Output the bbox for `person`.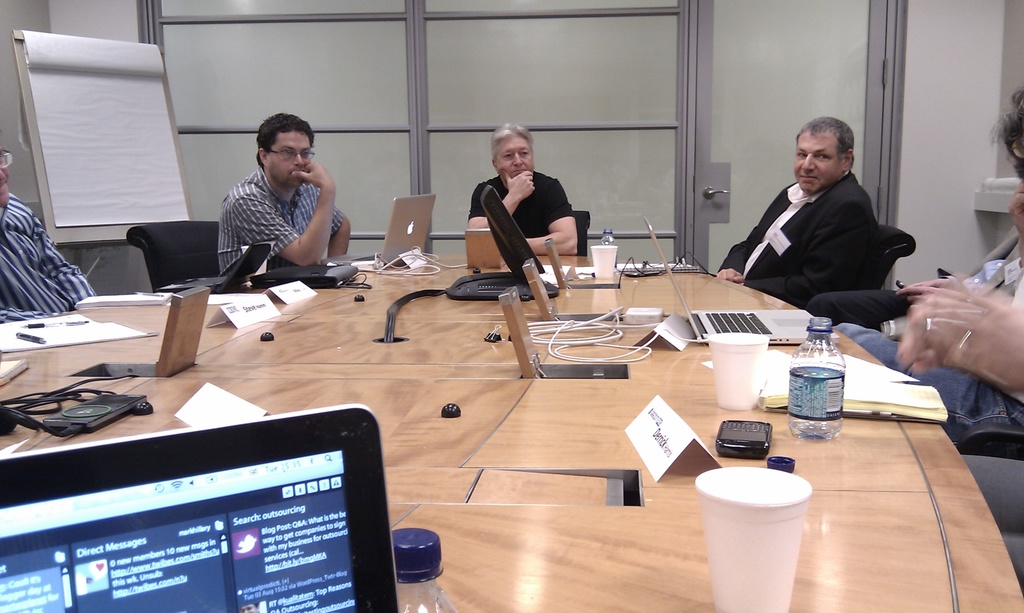
<bbox>213, 107, 364, 275</bbox>.
